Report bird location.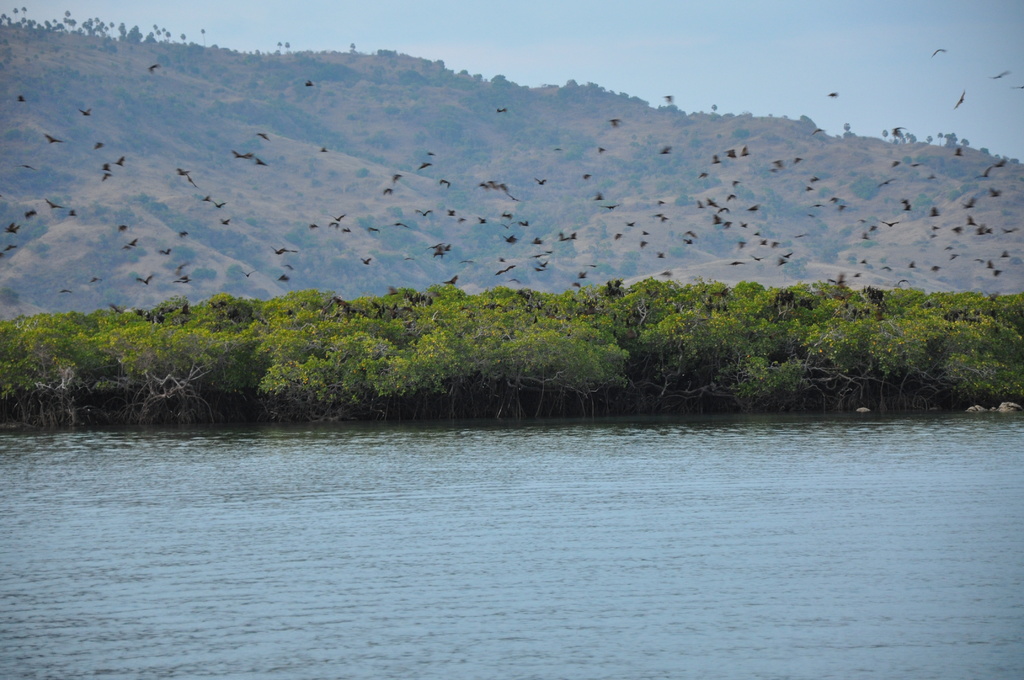
Report: x1=298 y1=76 x2=317 y2=92.
